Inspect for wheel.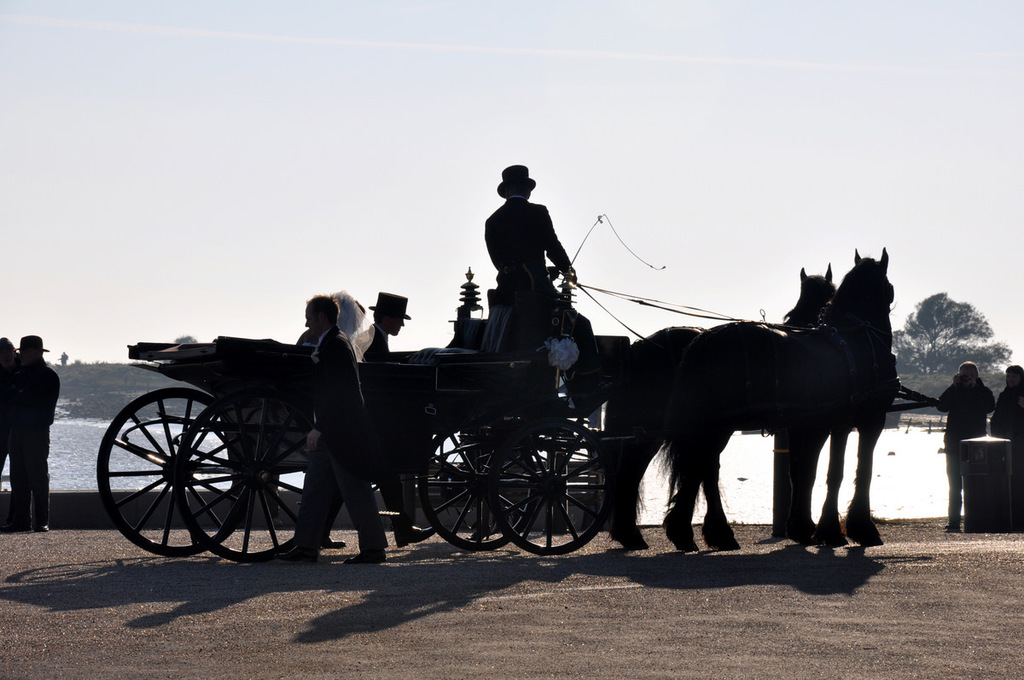
Inspection: bbox(480, 414, 608, 557).
